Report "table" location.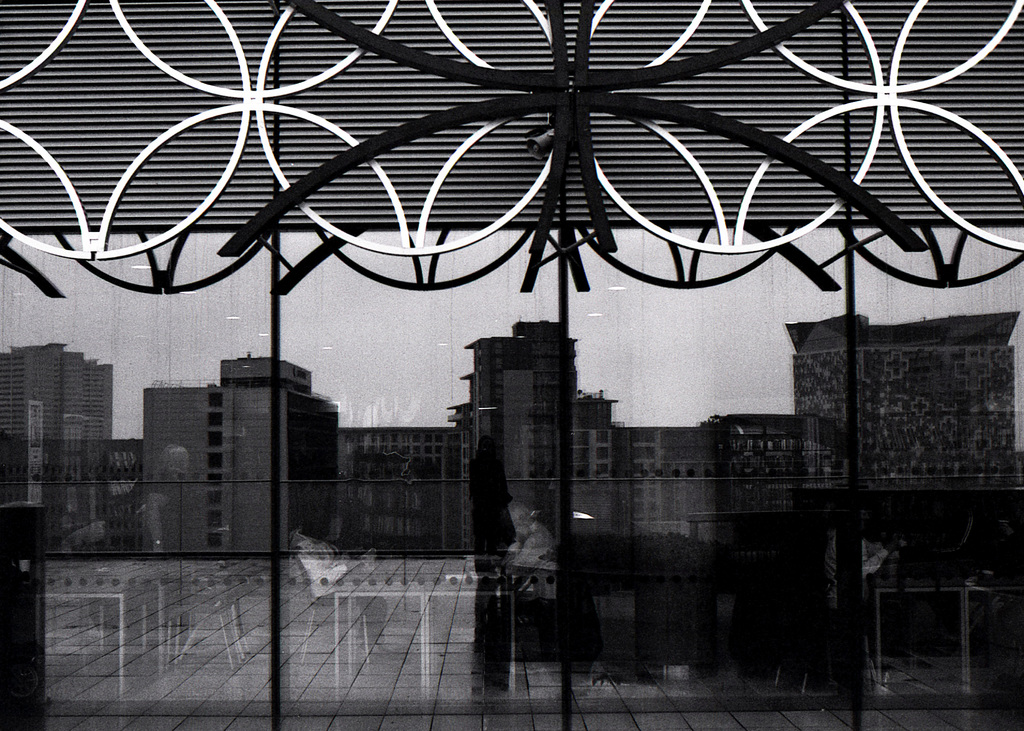
Report: region(332, 556, 509, 704).
